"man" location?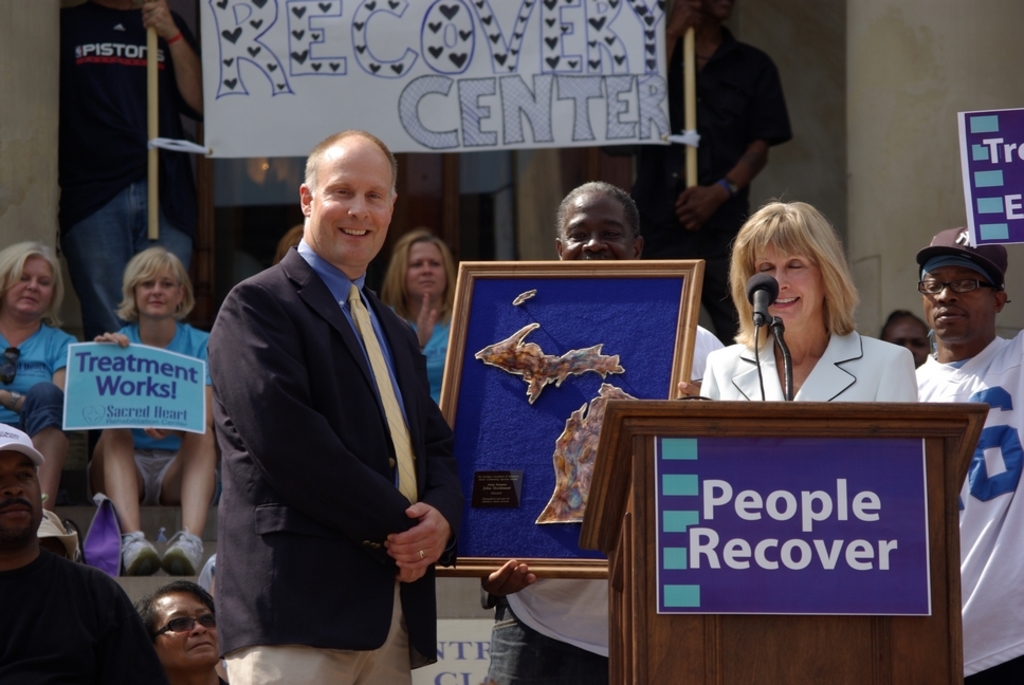
l=480, t=185, r=724, b=684
